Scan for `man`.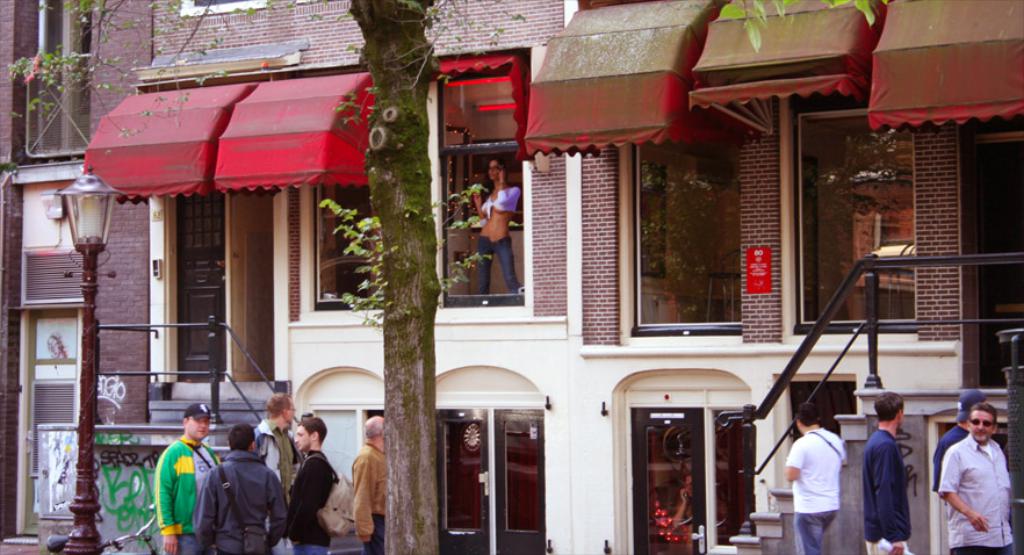
Scan result: crop(935, 388, 1017, 545).
